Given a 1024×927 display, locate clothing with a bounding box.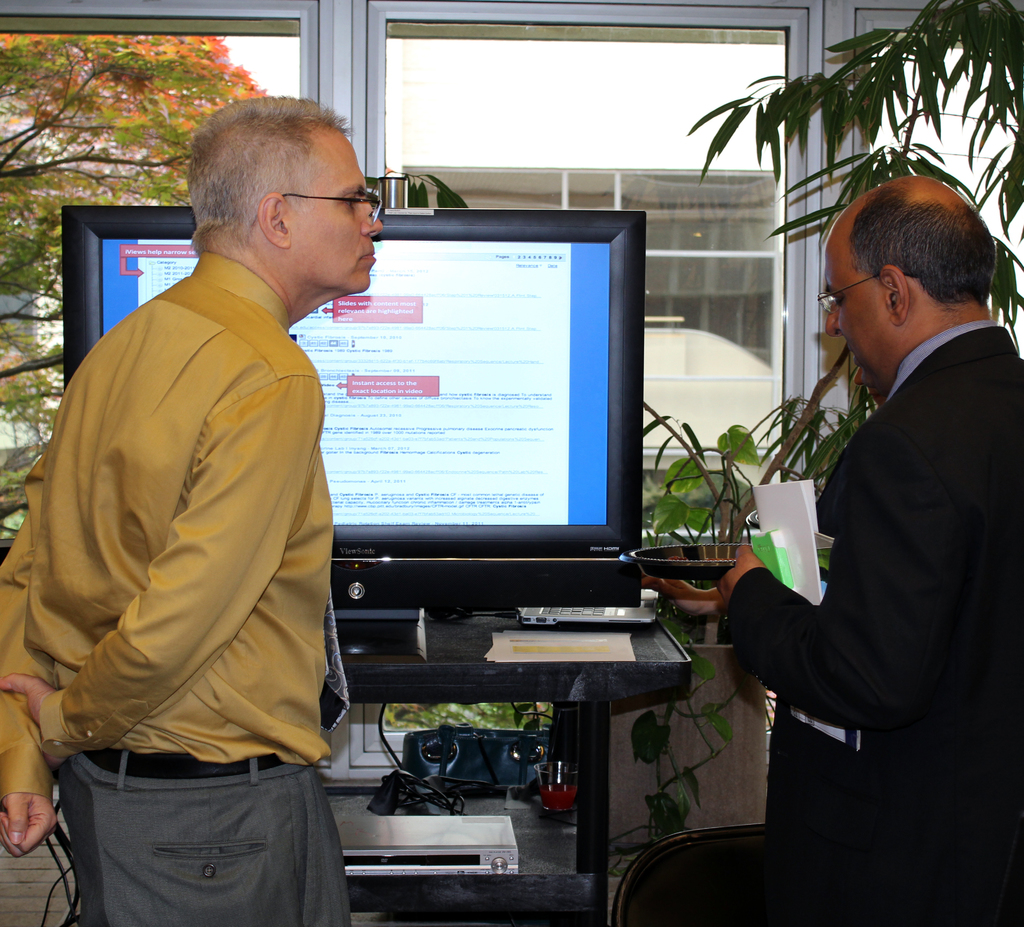
Located: 38:191:380:874.
